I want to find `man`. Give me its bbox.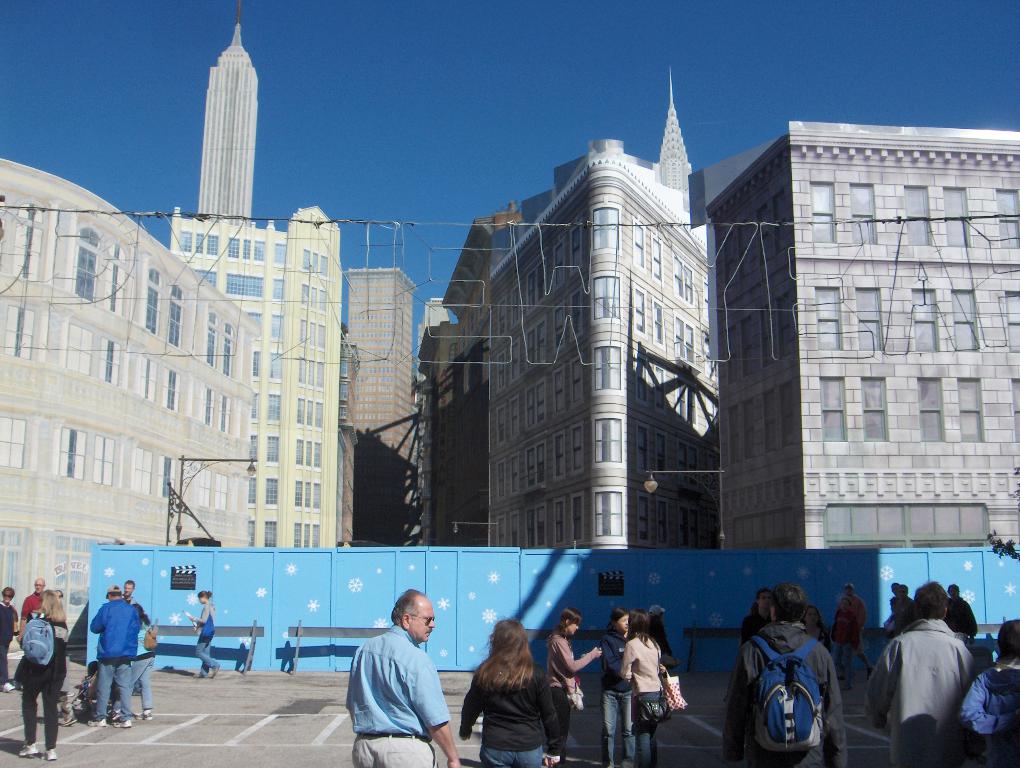
944:582:1001:658.
